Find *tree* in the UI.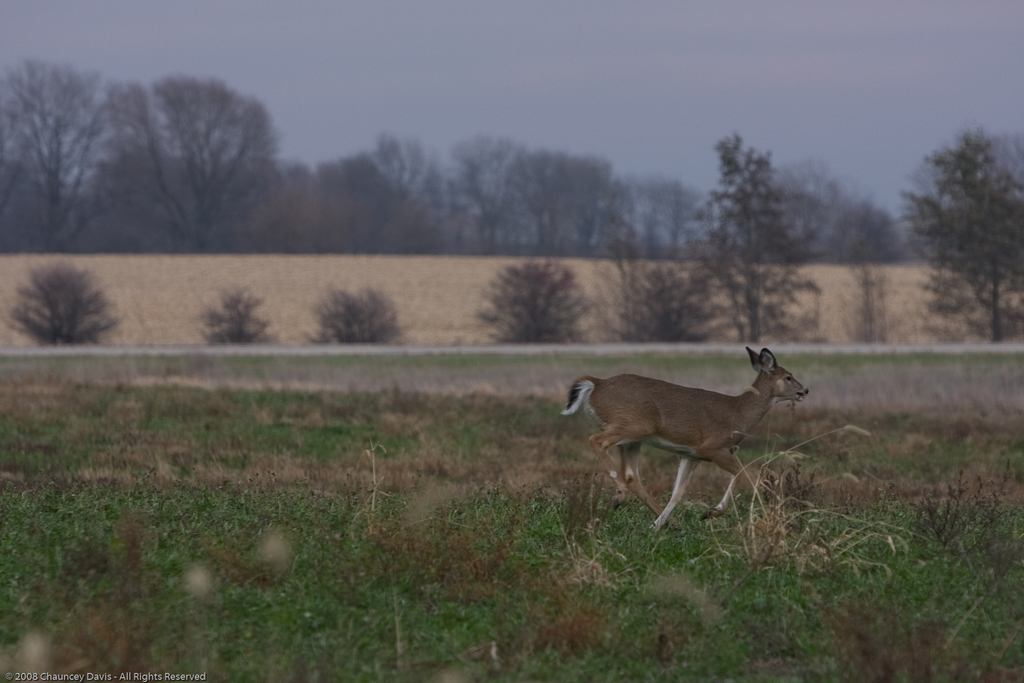
UI element at rect(110, 65, 279, 245).
